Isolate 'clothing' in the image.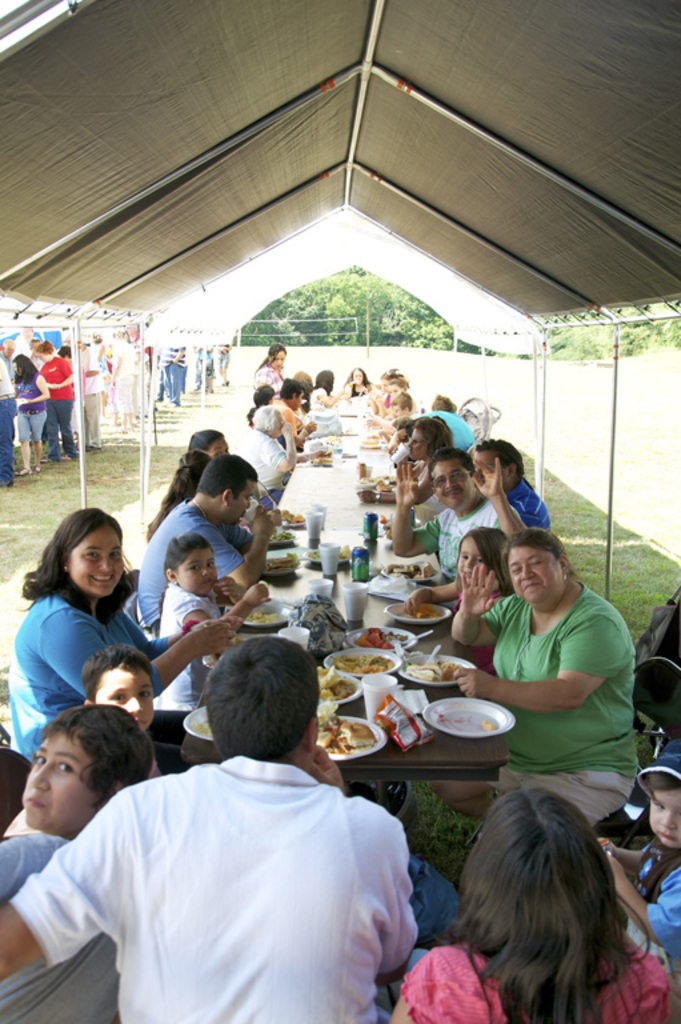
Isolated region: Rect(644, 821, 680, 972).
